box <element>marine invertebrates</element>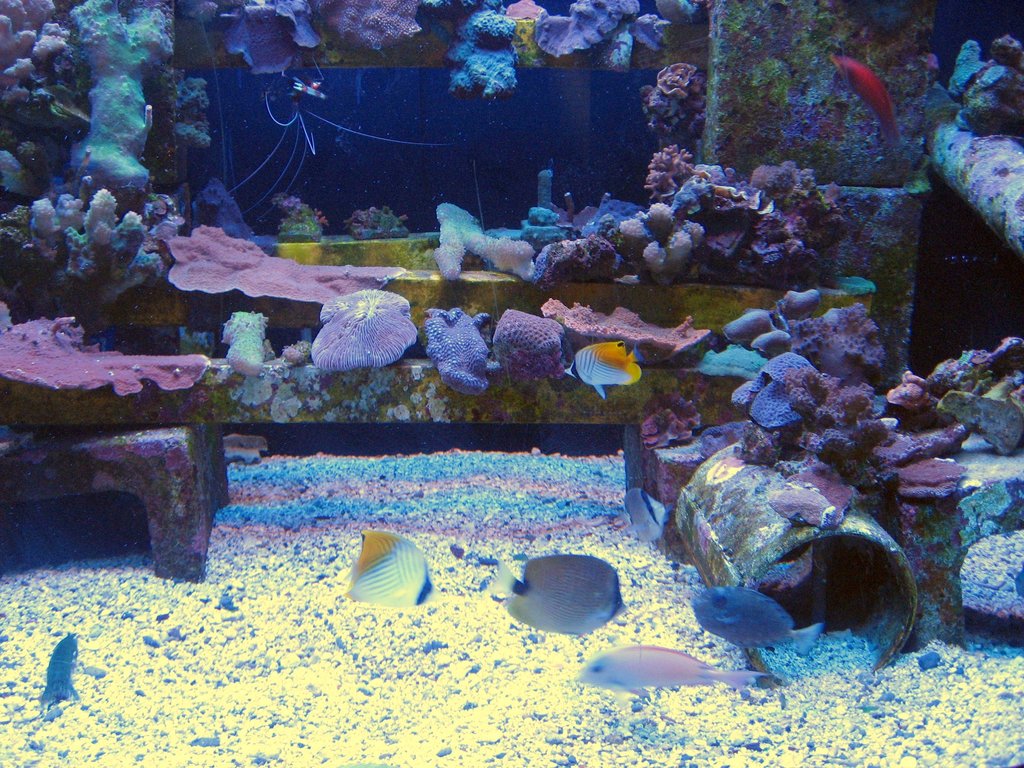
locate(776, 365, 881, 468)
